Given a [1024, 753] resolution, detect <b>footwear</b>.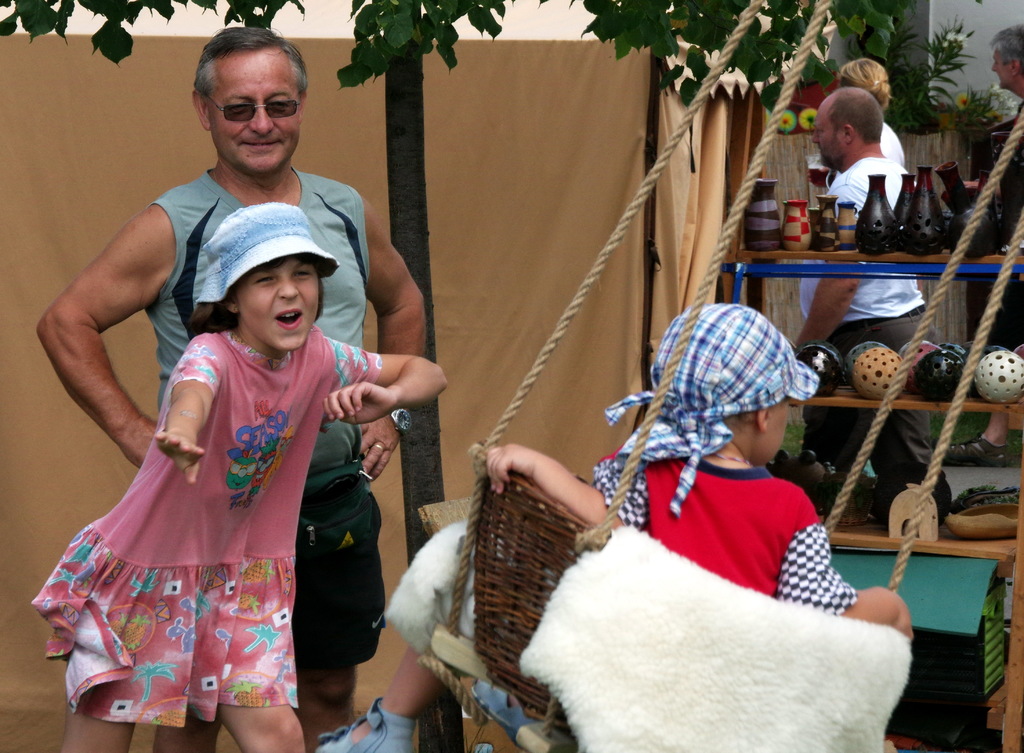
detection(943, 431, 1008, 465).
